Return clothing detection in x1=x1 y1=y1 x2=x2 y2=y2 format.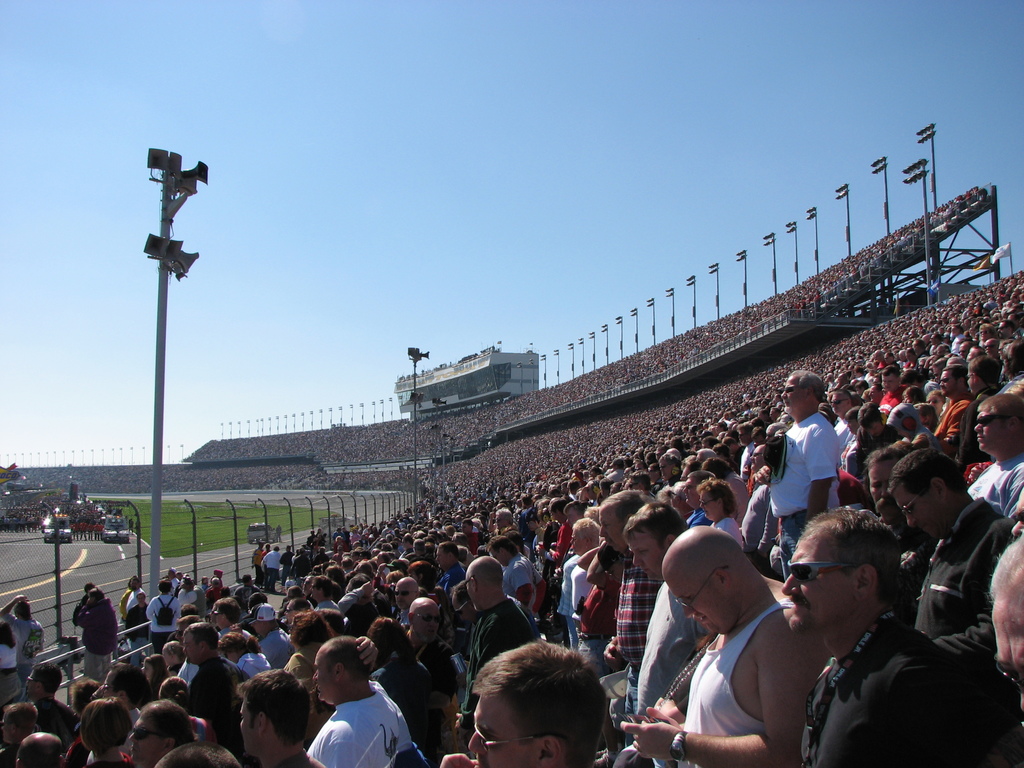
x1=968 y1=460 x2=1023 y2=515.
